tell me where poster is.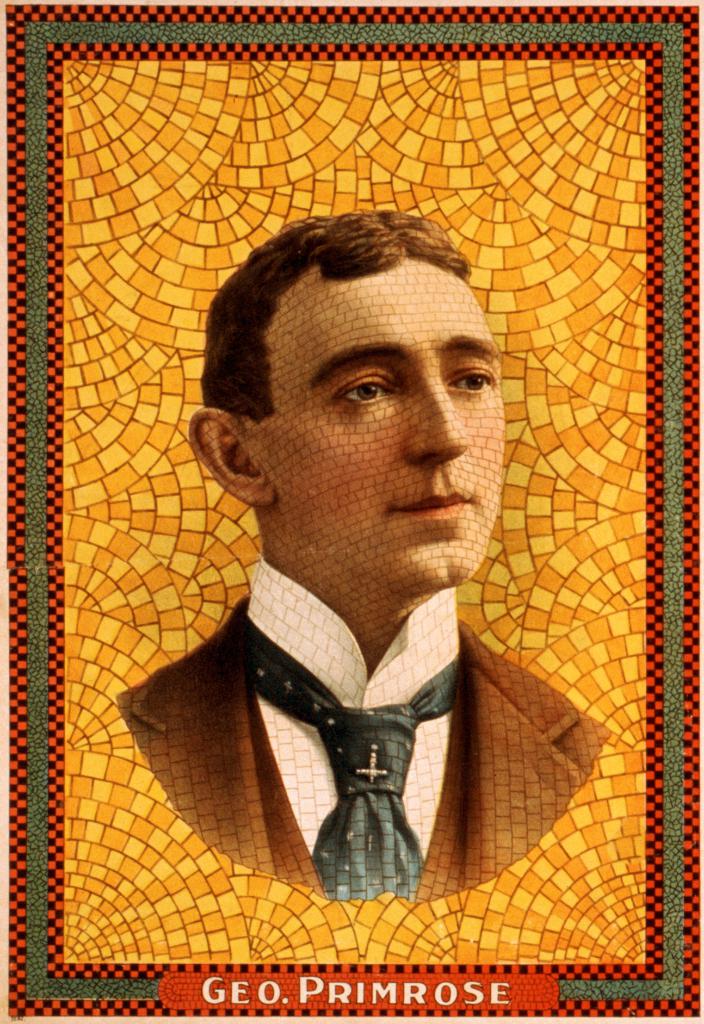
poster is at bbox=(0, 0, 703, 1023).
